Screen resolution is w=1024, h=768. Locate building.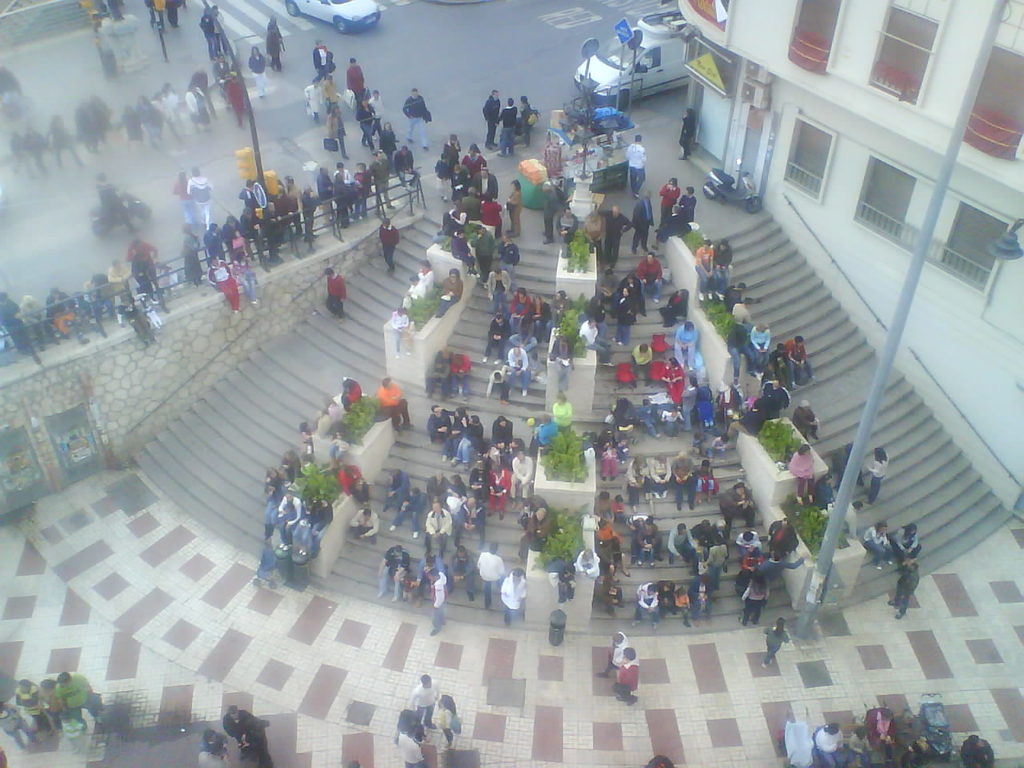
pyautogui.locateOnScreen(685, 0, 1023, 351).
